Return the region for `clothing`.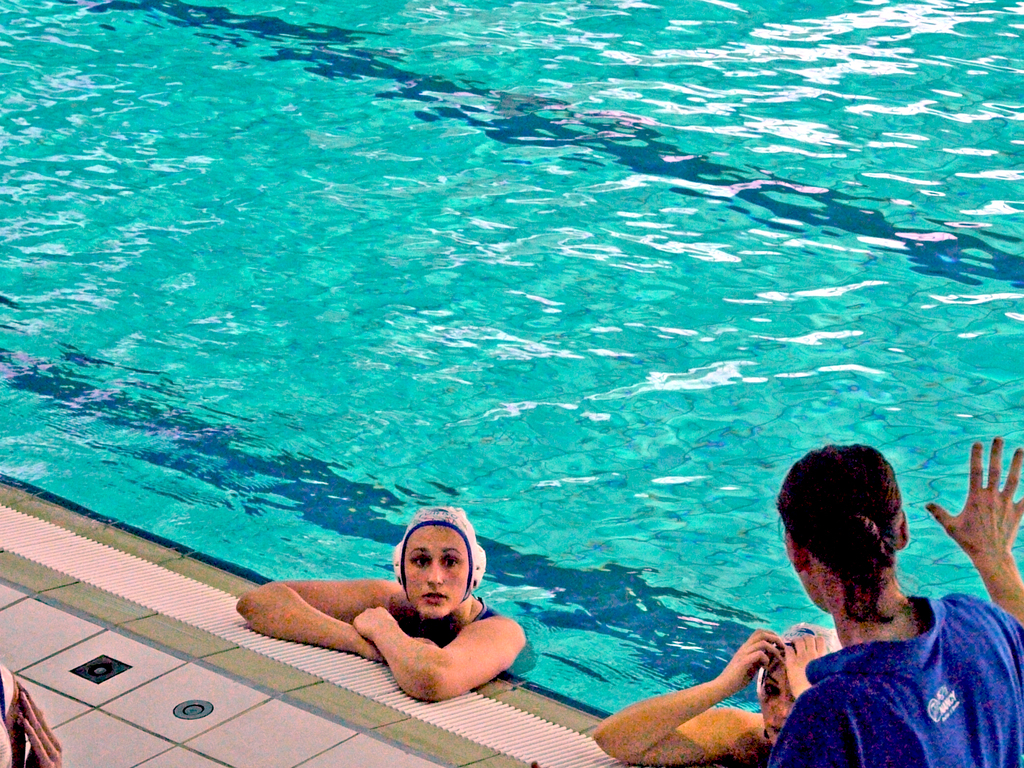
(472, 595, 541, 673).
